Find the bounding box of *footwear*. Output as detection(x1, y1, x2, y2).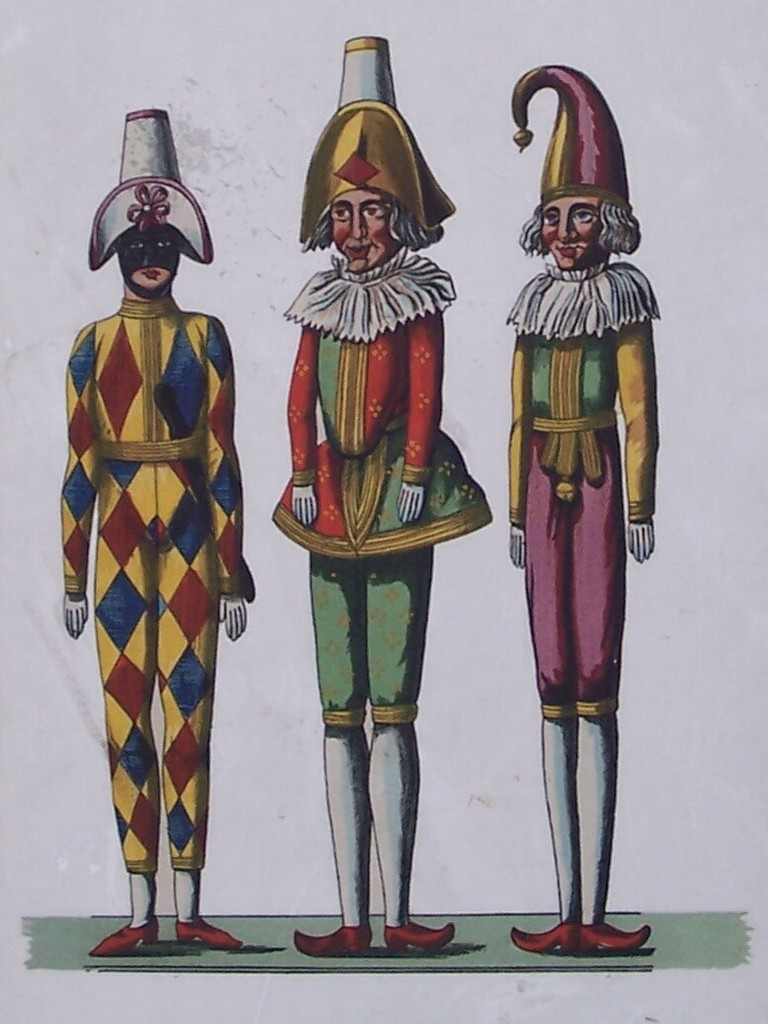
detection(101, 923, 170, 963).
